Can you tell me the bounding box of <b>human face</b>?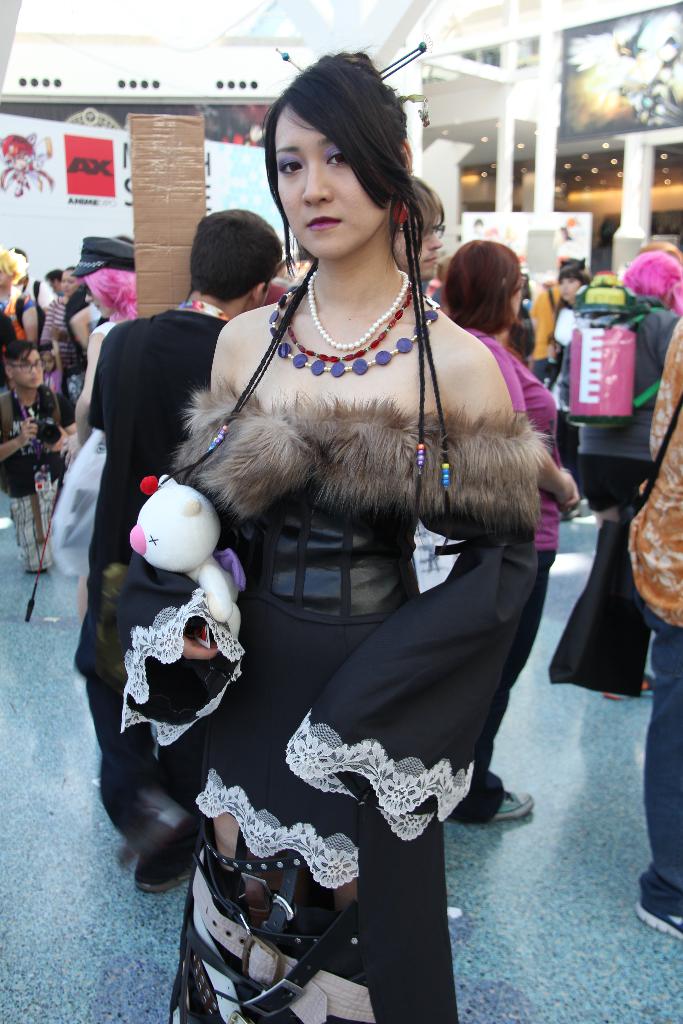
<bbox>22, 344, 50, 385</bbox>.
